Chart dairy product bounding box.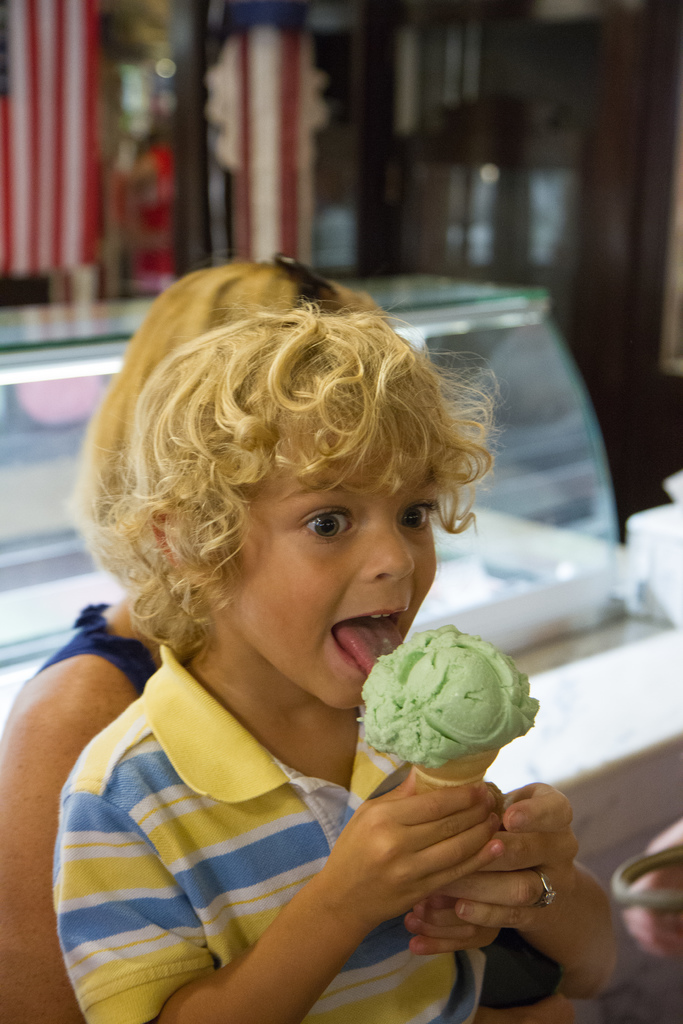
Charted: Rect(358, 623, 536, 767).
